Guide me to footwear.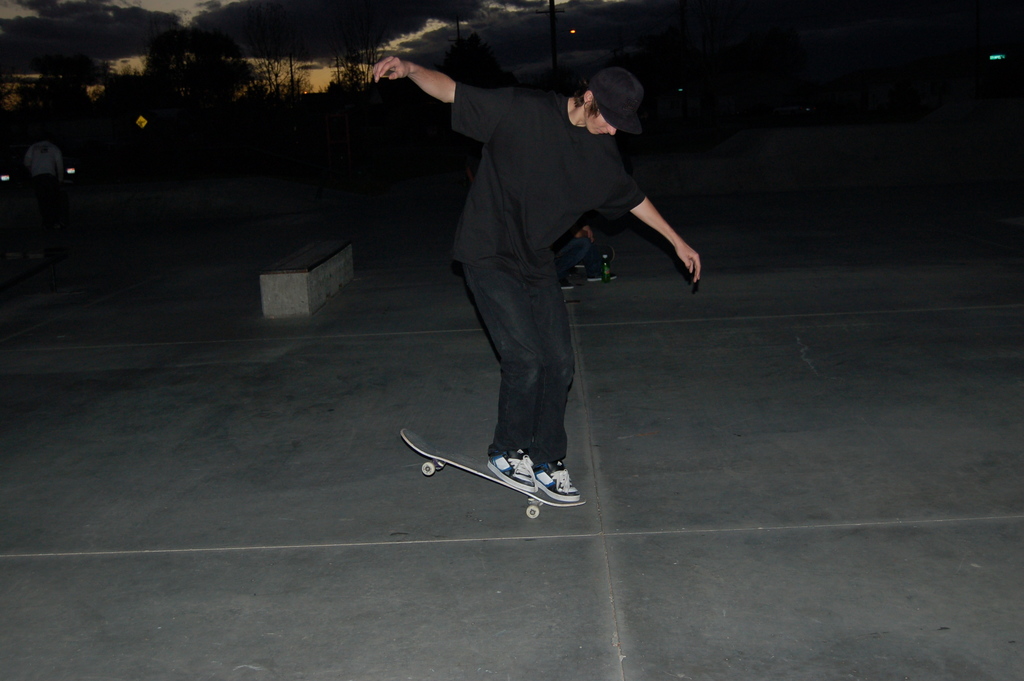
Guidance: [x1=534, y1=461, x2=583, y2=505].
